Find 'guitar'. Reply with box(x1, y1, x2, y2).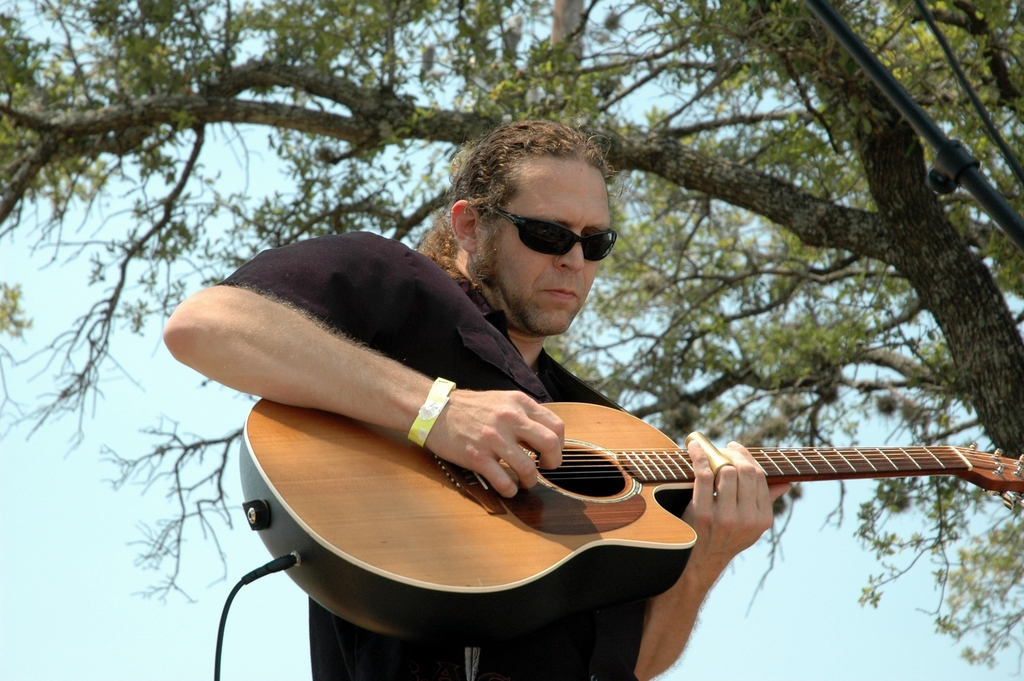
box(338, 381, 1014, 647).
